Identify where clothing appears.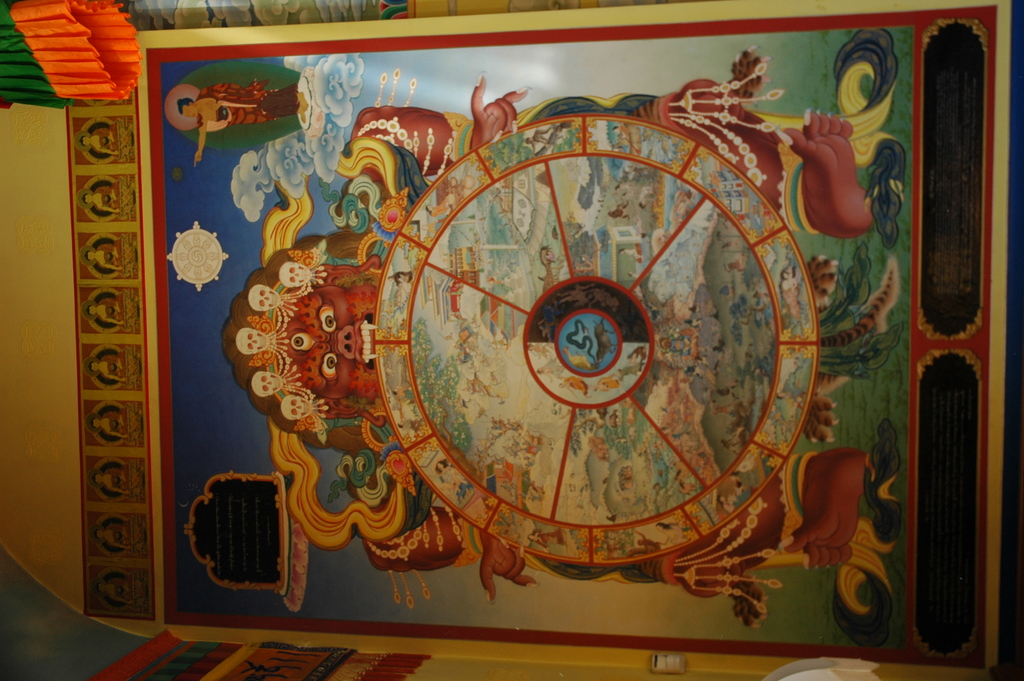
Appears at (97, 350, 130, 379).
